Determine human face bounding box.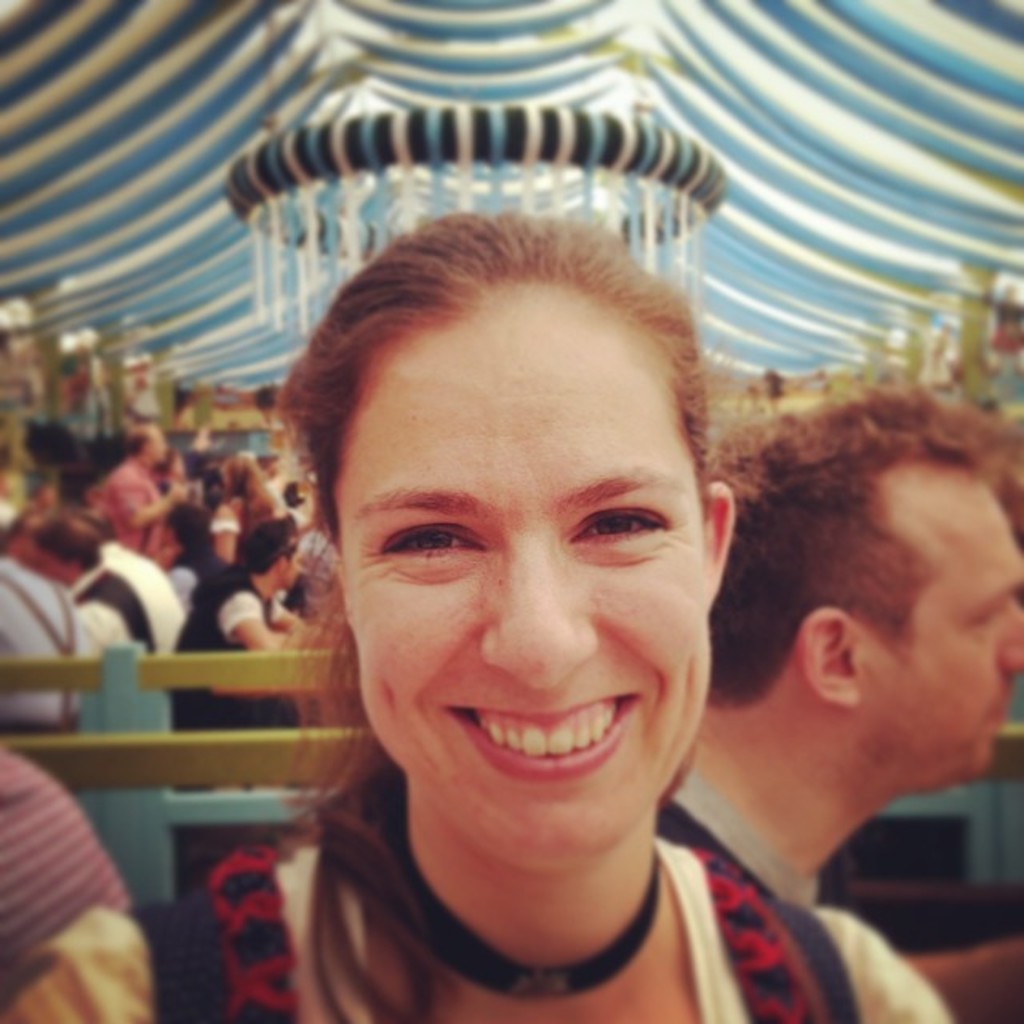
Determined: bbox=(346, 277, 723, 909).
